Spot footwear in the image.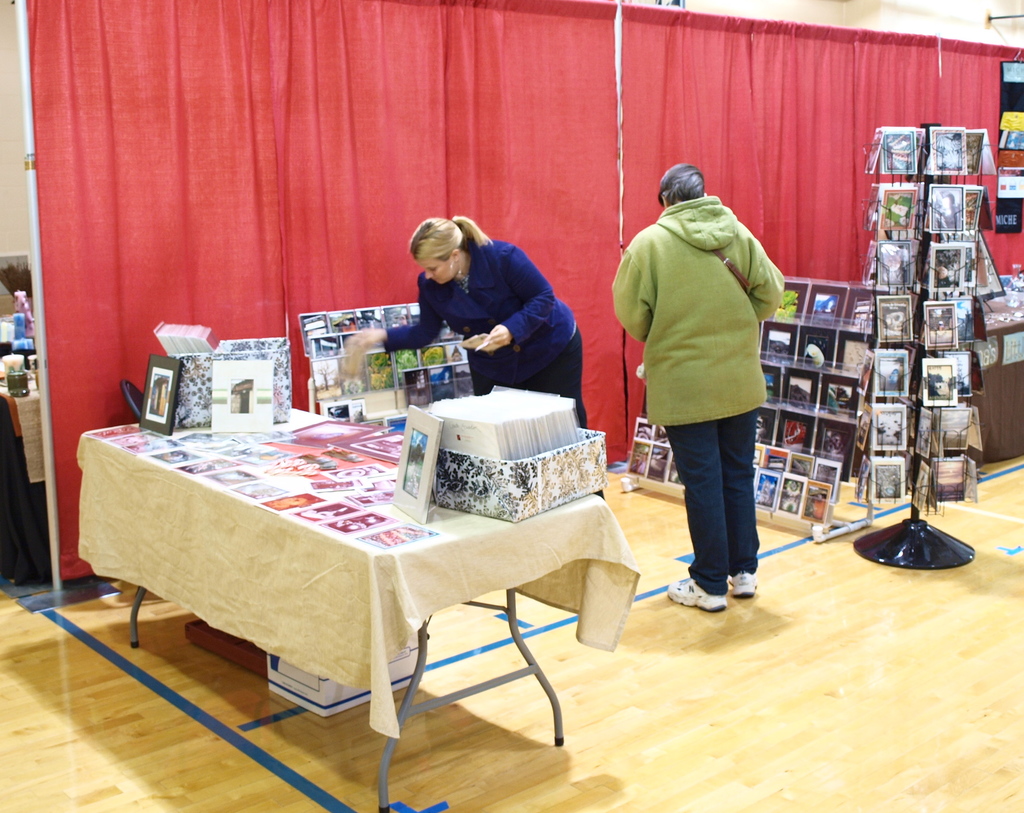
footwear found at <region>729, 570, 757, 599</region>.
